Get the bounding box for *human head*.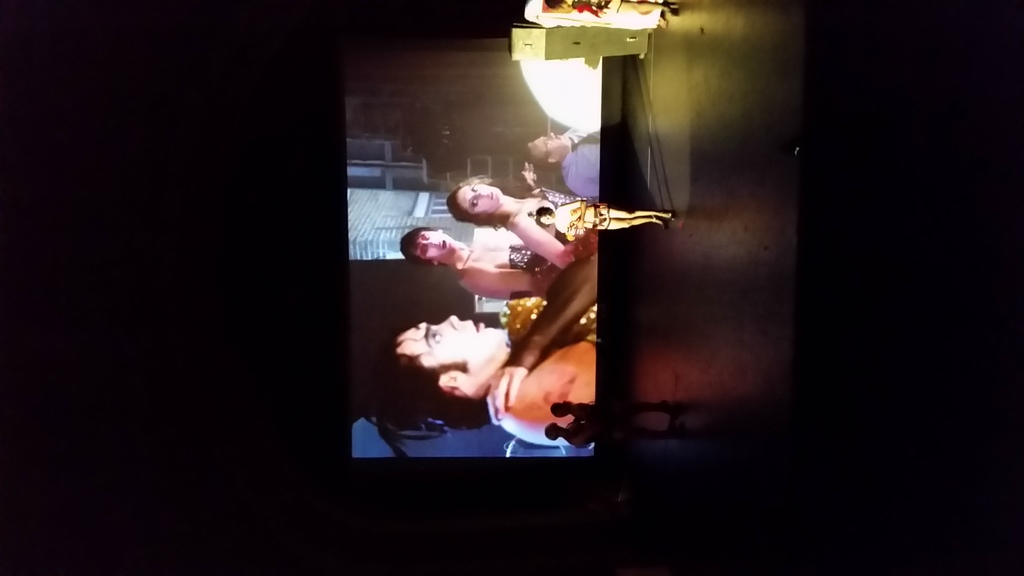
{"left": 548, "top": 401, "right": 571, "bottom": 419}.
